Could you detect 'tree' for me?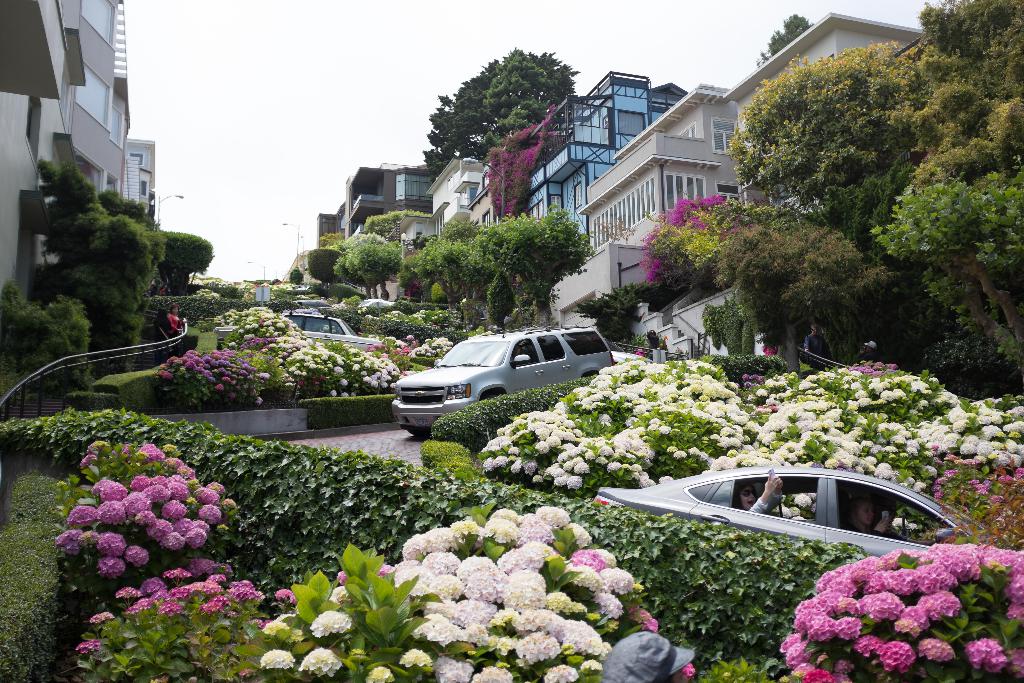
Detection result: bbox=(422, 48, 577, 169).
